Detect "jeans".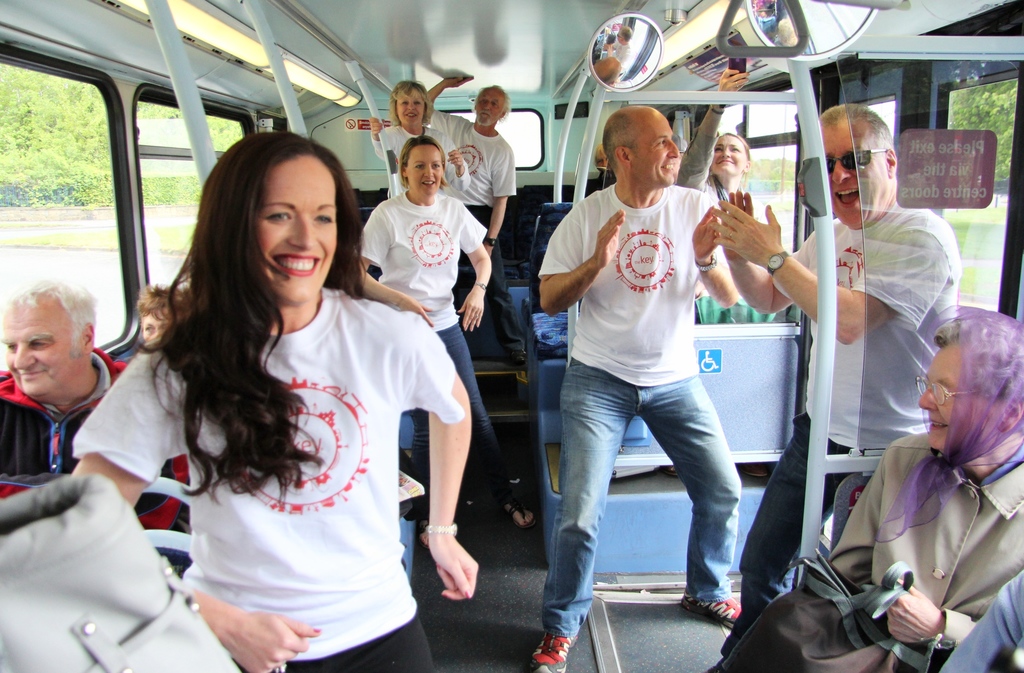
Detected at {"x1": 440, "y1": 315, "x2": 509, "y2": 491}.
